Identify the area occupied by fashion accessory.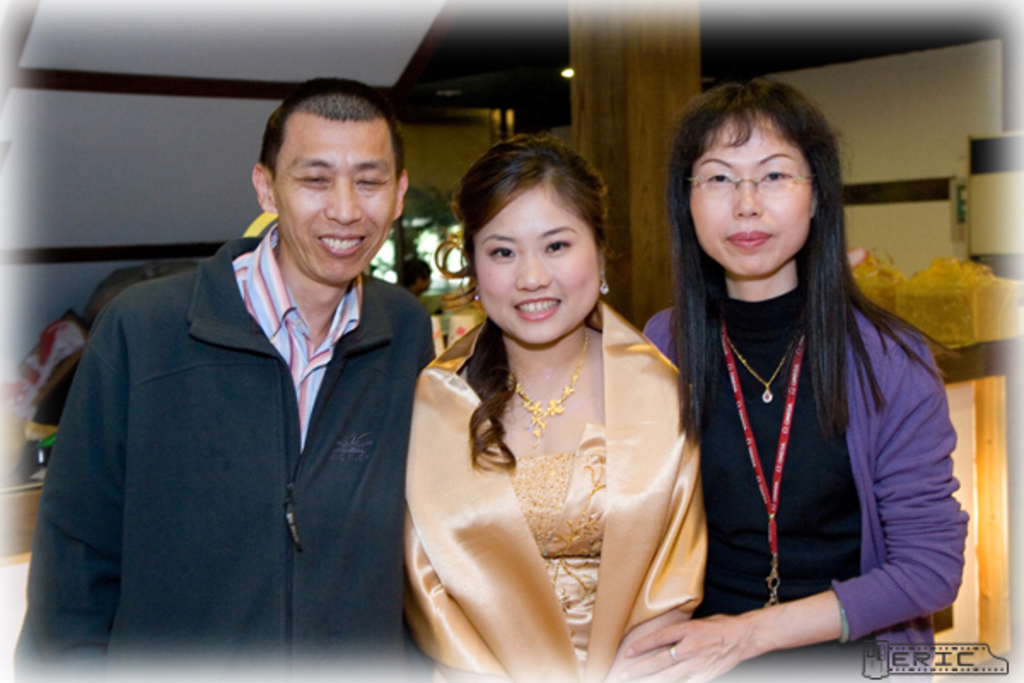
Area: [left=509, top=324, right=596, bottom=441].
